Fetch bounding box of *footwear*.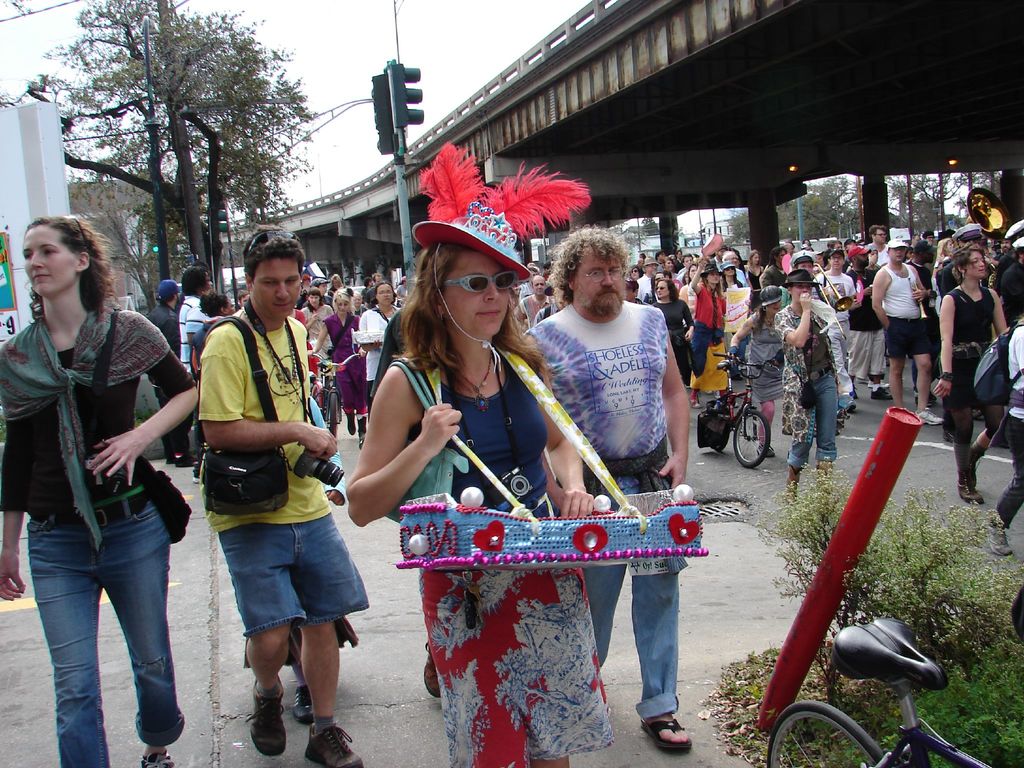
Bbox: bbox=(868, 387, 898, 401).
